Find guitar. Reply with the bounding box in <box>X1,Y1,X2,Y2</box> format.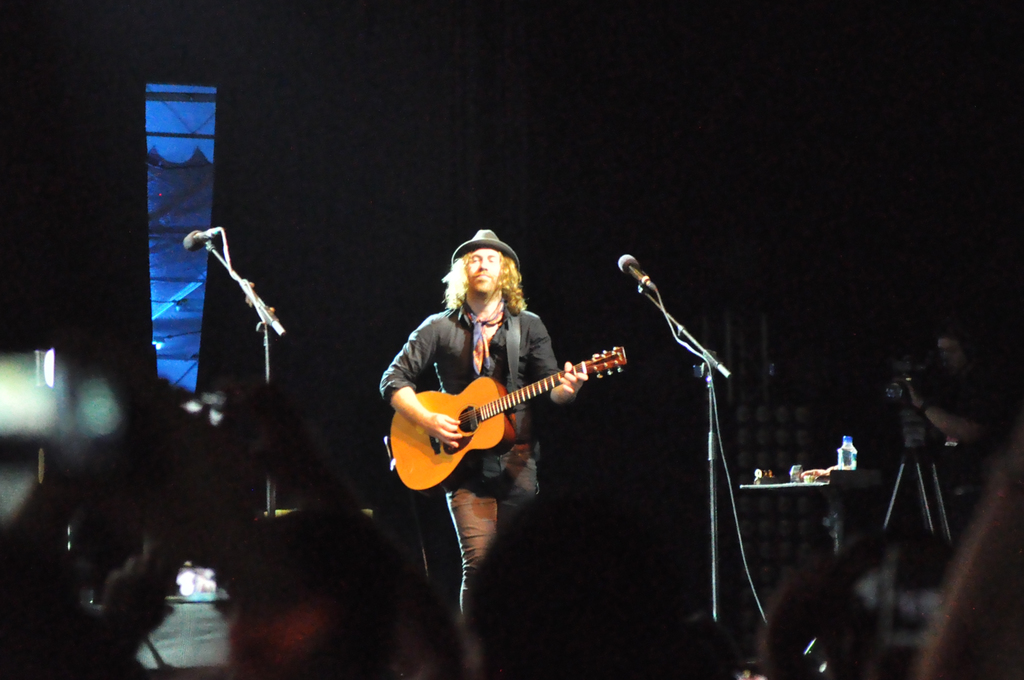
<box>387,344,627,494</box>.
